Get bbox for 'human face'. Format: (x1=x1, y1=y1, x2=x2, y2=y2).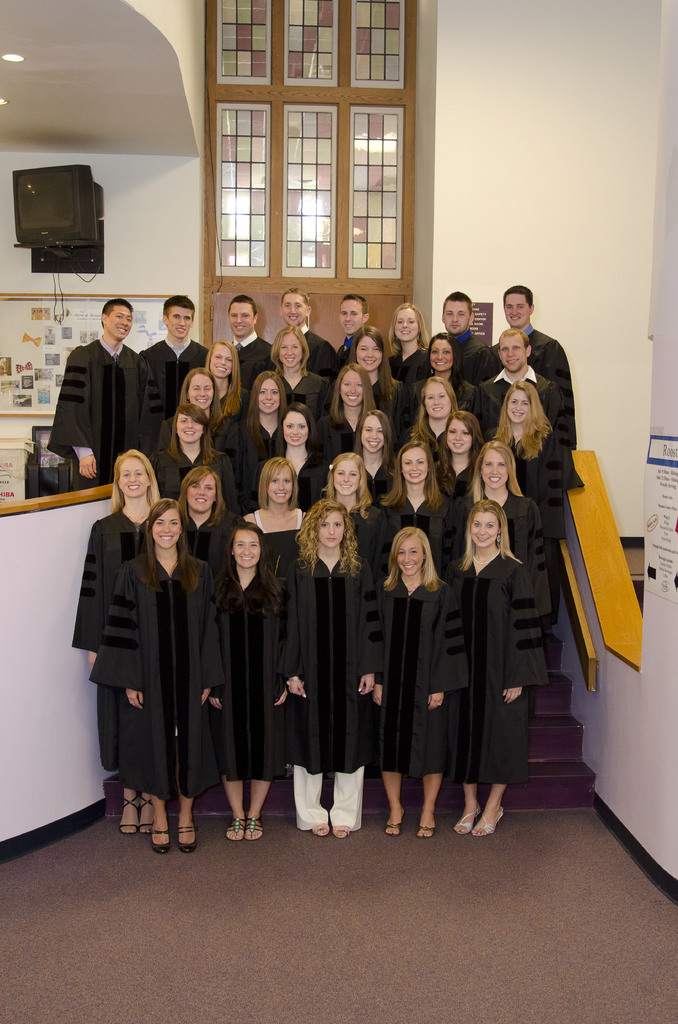
(x1=397, y1=535, x2=425, y2=577).
